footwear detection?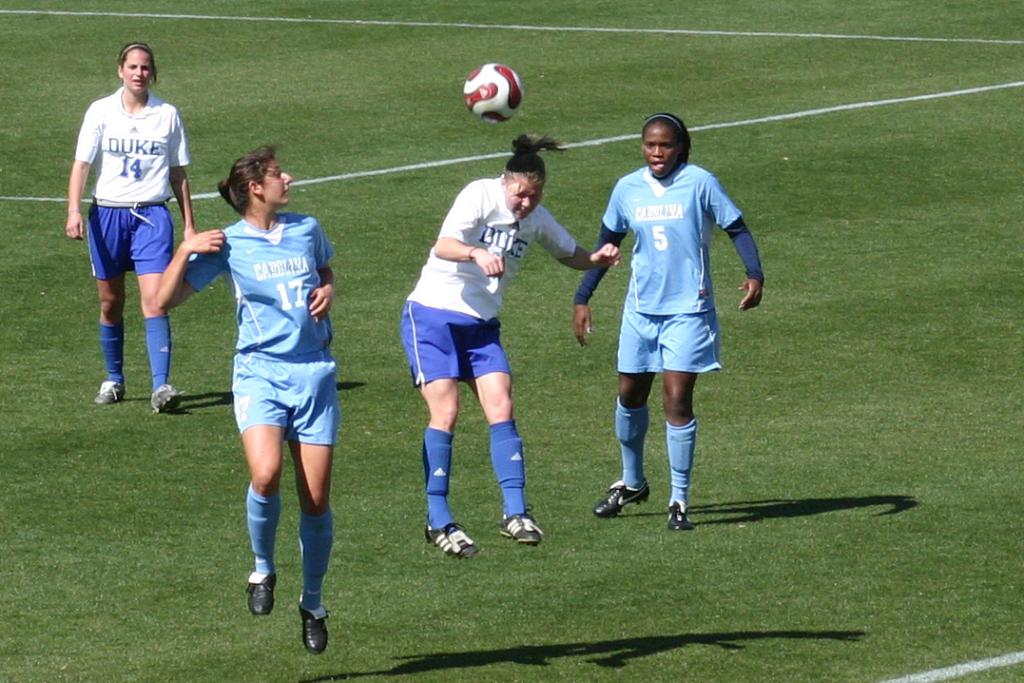
(424, 517, 478, 557)
